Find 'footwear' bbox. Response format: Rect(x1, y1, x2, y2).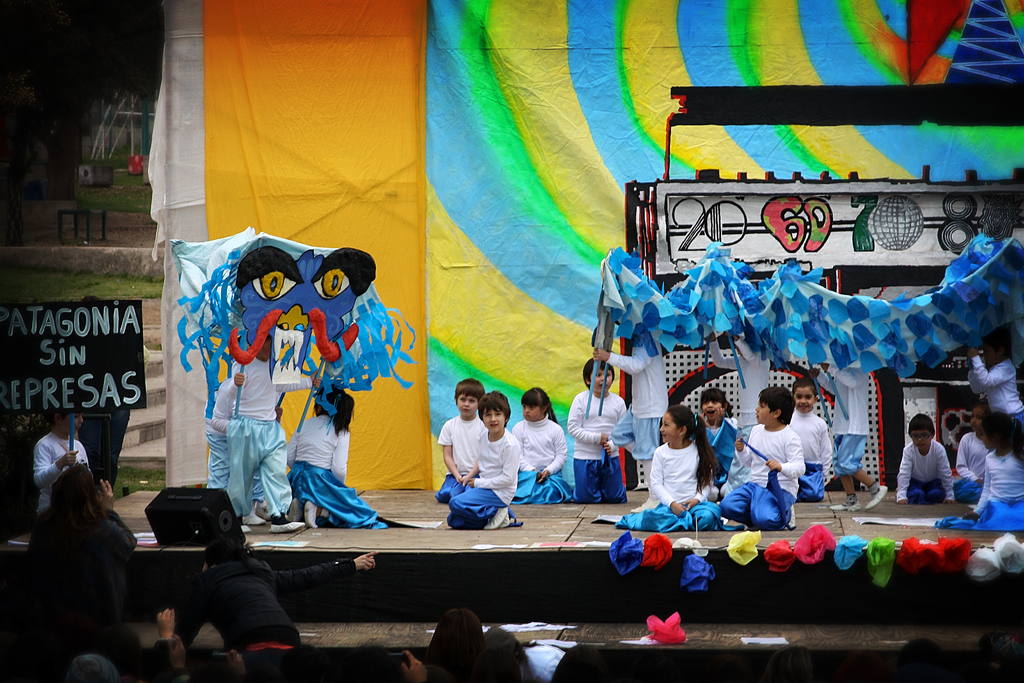
Rect(270, 518, 305, 532).
